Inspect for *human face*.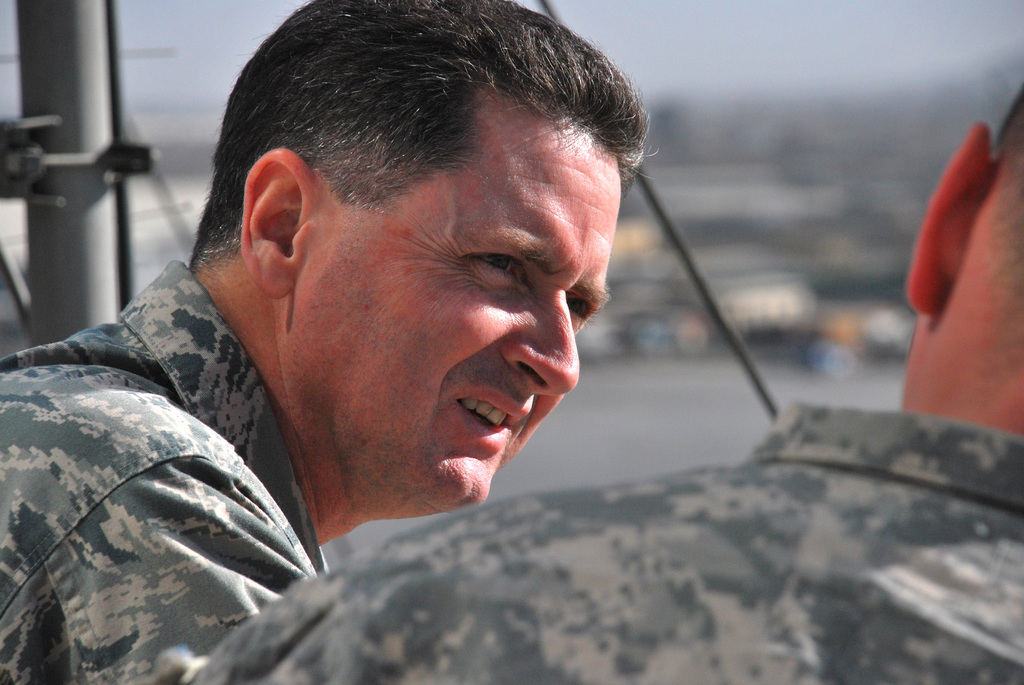
Inspection: locate(297, 85, 625, 508).
